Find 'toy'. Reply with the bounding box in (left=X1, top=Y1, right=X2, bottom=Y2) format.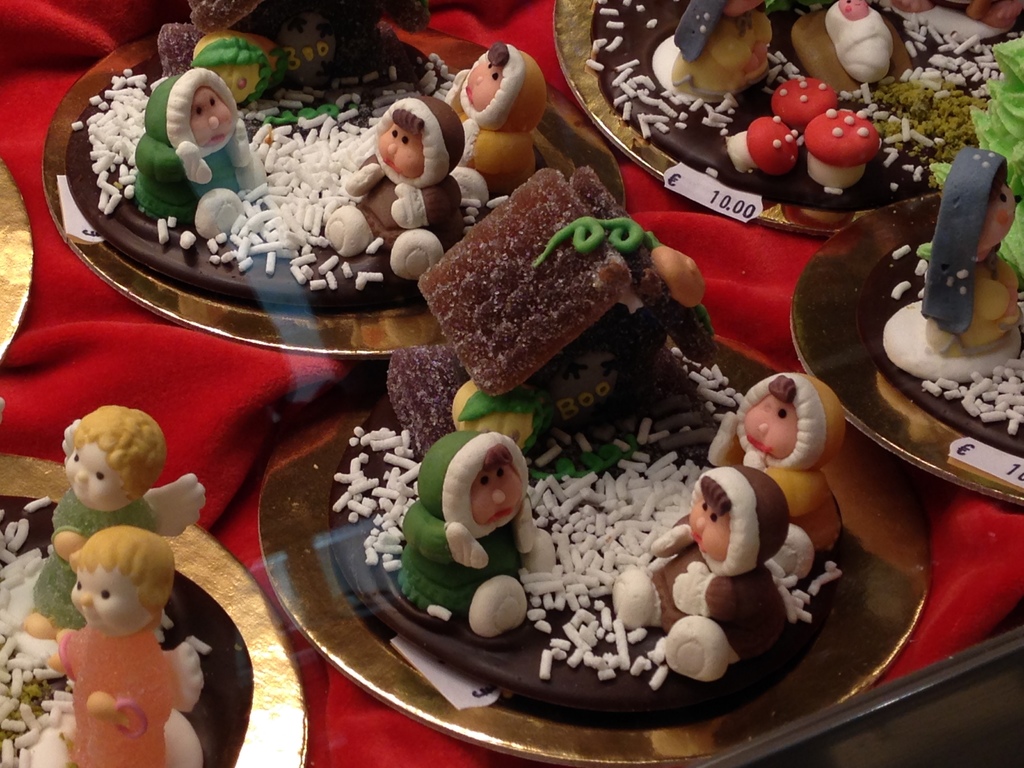
(left=669, top=0, right=771, bottom=113).
